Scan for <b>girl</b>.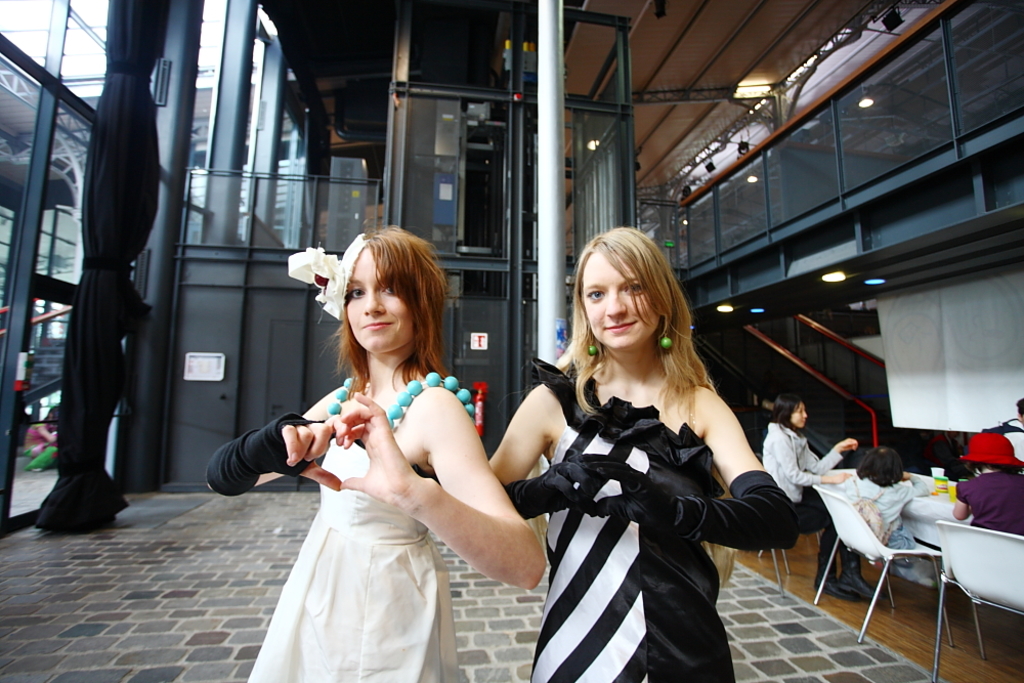
Scan result: region(485, 224, 799, 682).
